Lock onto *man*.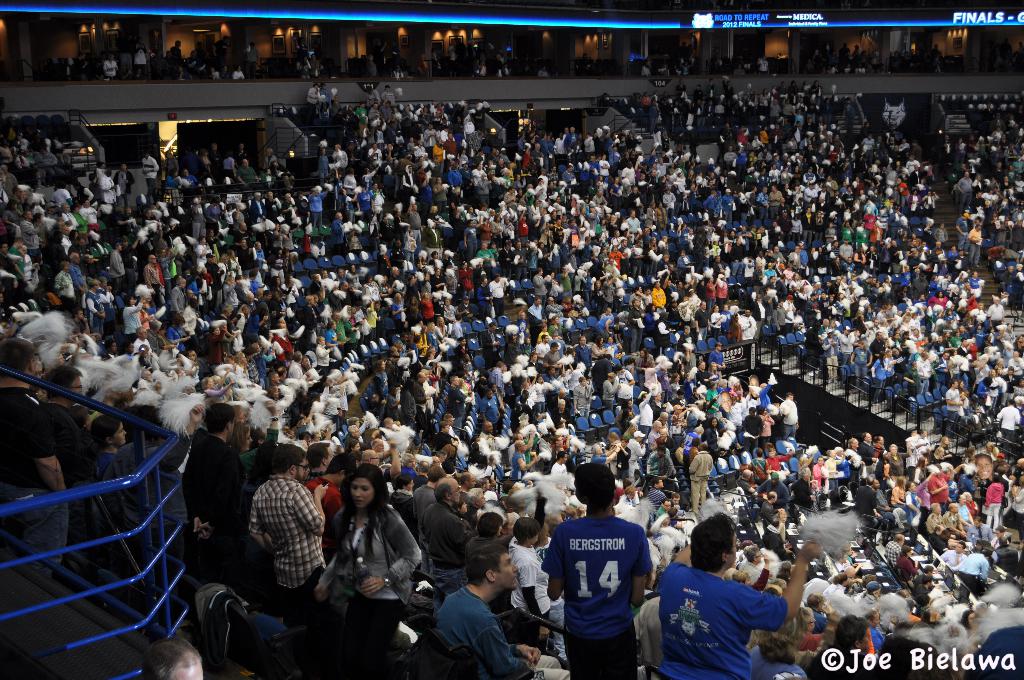
Locked: bbox=[447, 41, 460, 66].
